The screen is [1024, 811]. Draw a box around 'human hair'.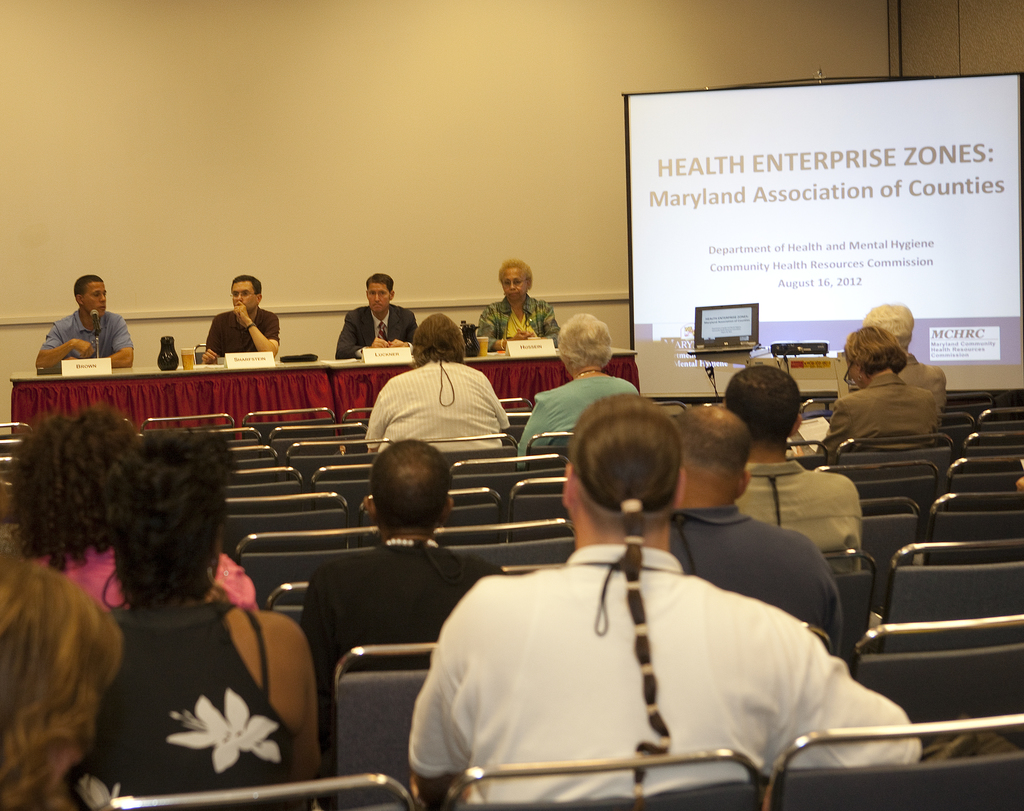
bbox(496, 257, 531, 289).
